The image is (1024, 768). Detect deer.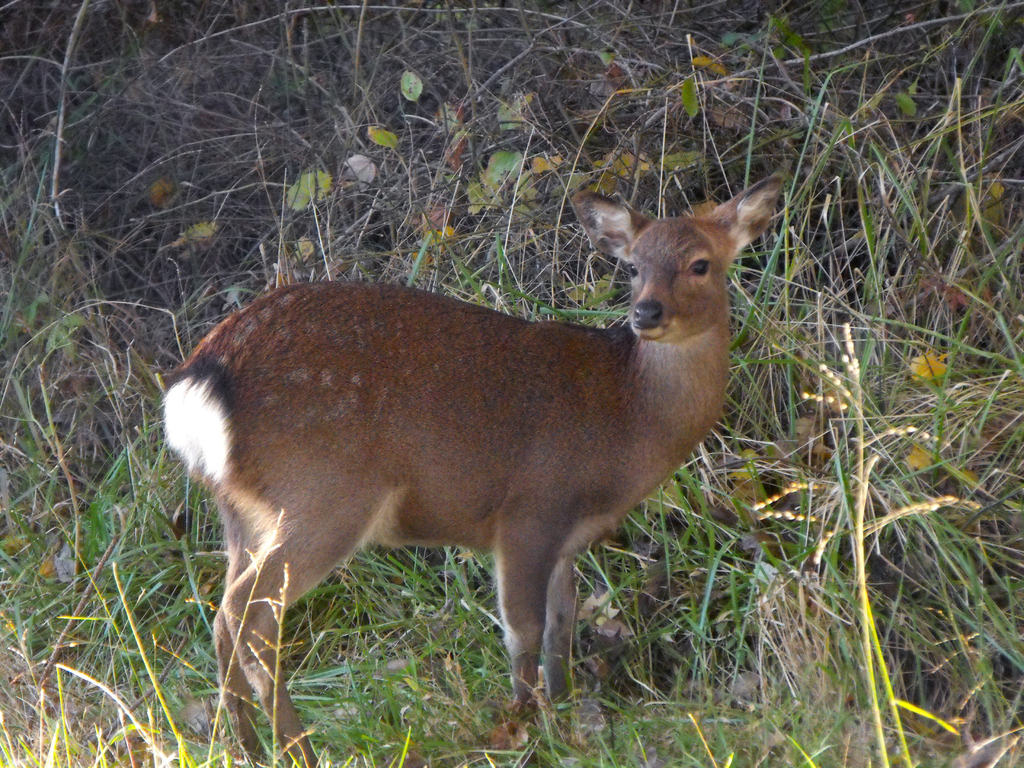
Detection: x1=156, y1=167, x2=791, y2=767.
